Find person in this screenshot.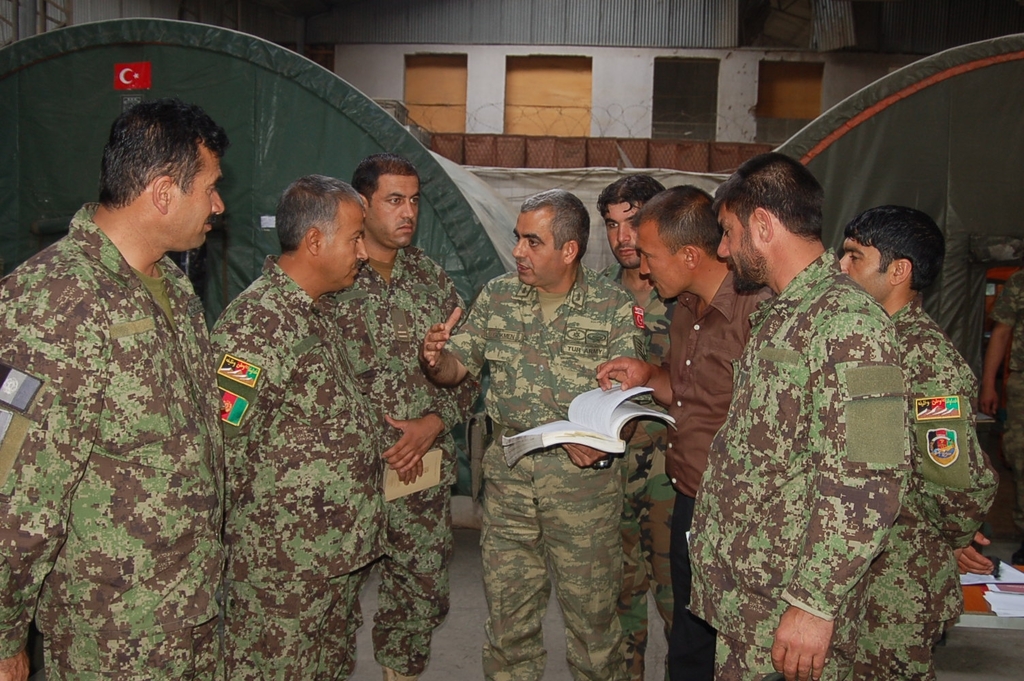
The bounding box for person is pyautogui.locateOnScreen(322, 148, 479, 680).
